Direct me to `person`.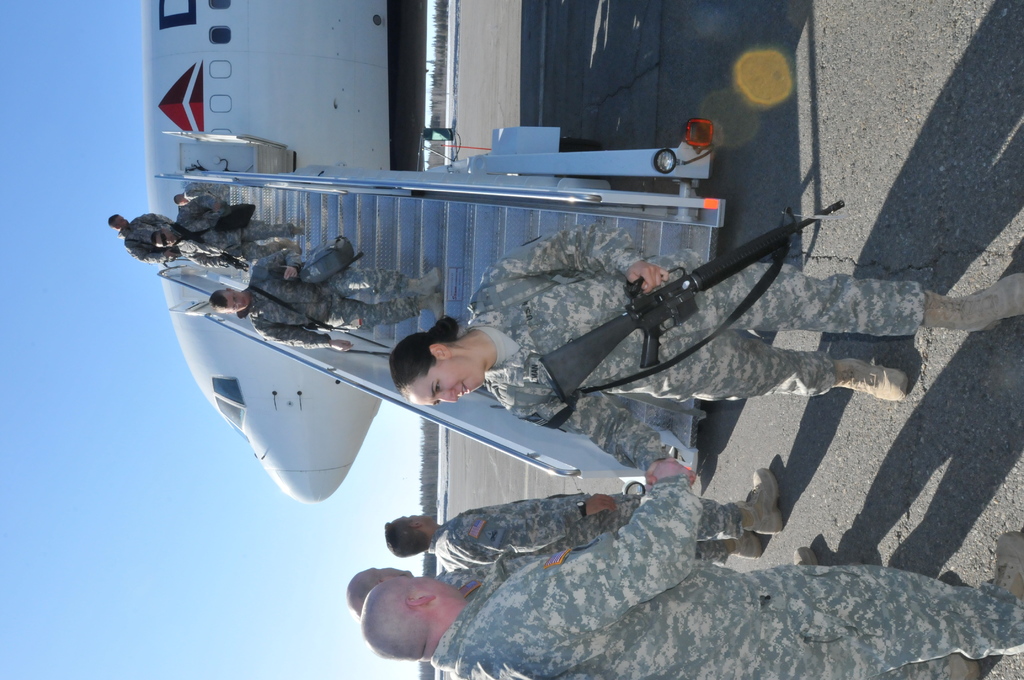
Direction: locate(106, 209, 178, 264).
